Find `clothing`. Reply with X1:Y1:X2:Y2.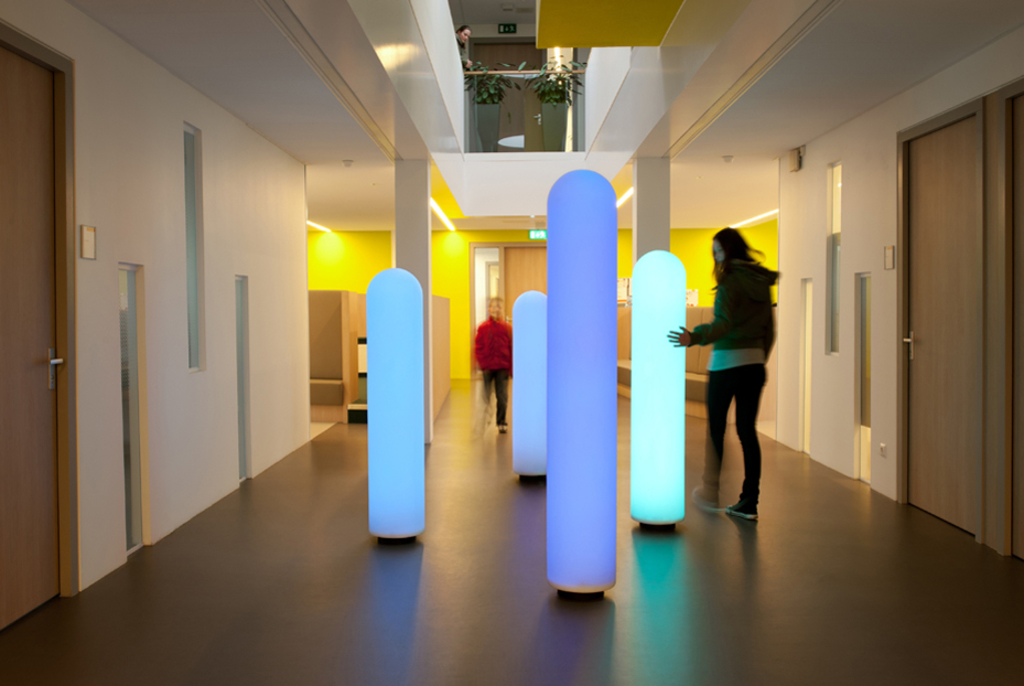
466:311:507:421.
